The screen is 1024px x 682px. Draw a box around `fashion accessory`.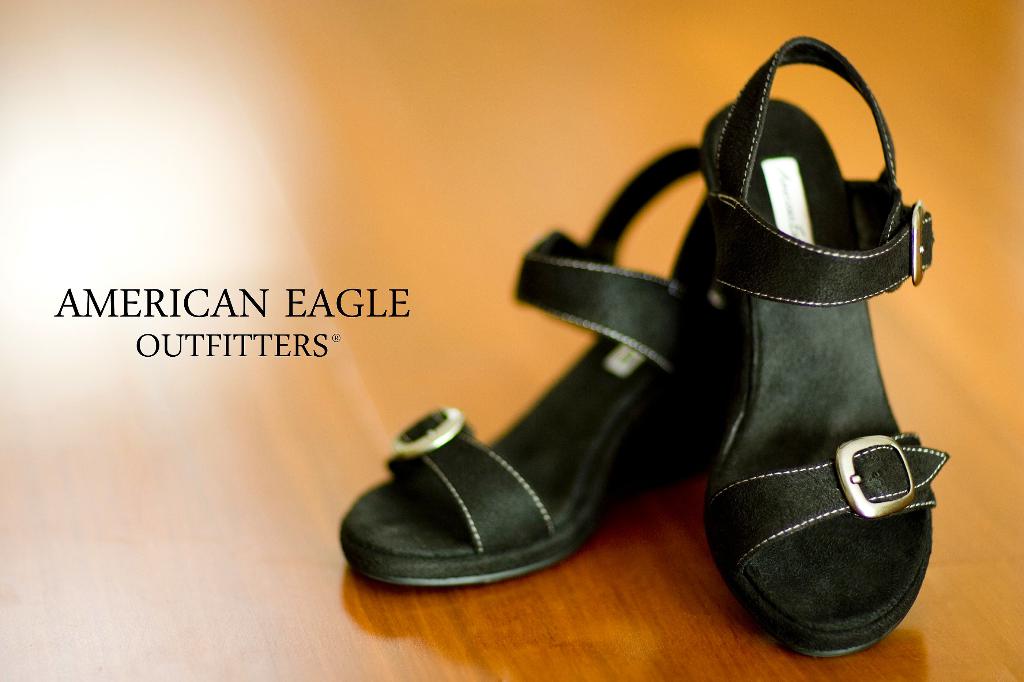
<bbox>340, 143, 739, 590</bbox>.
